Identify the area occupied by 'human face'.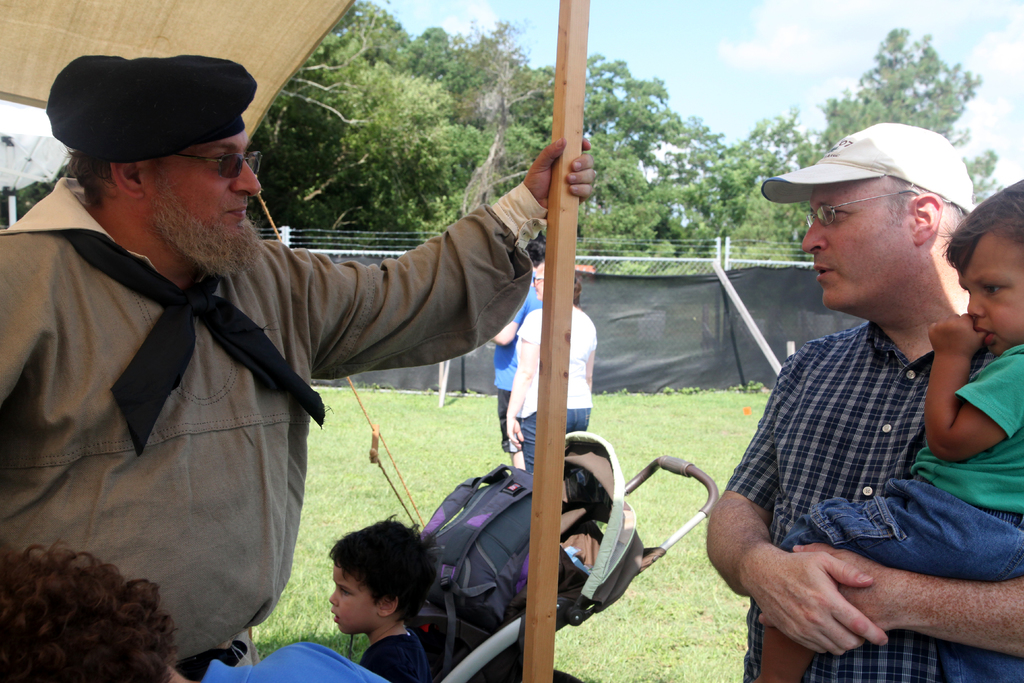
Area: <box>803,178,908,308</box>.
